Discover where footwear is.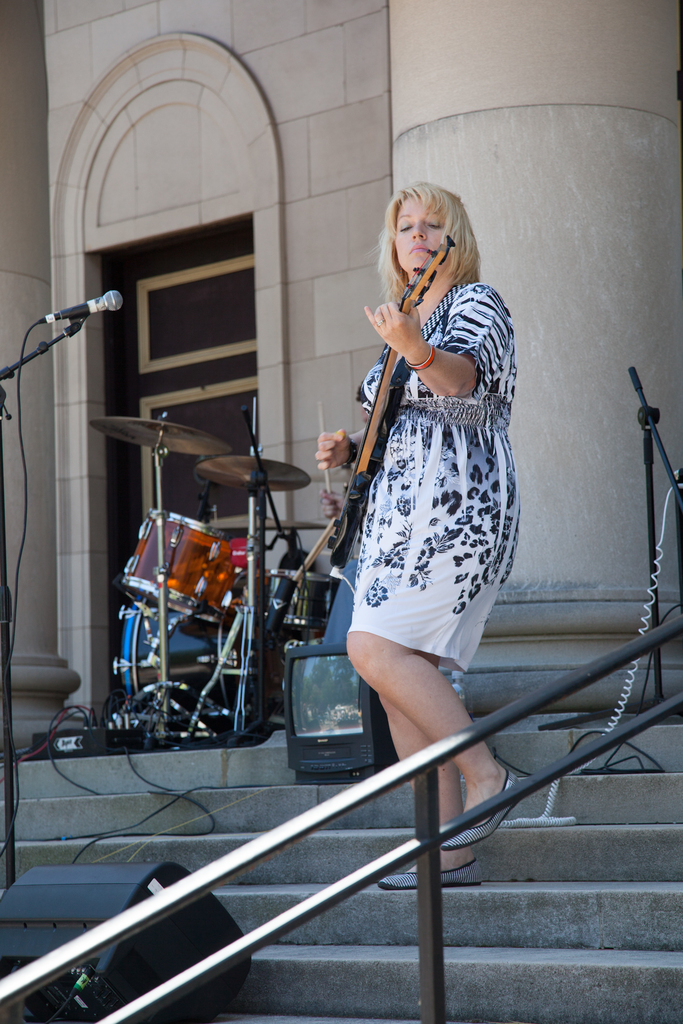
Discovered at [369, 849, 493, 889].
